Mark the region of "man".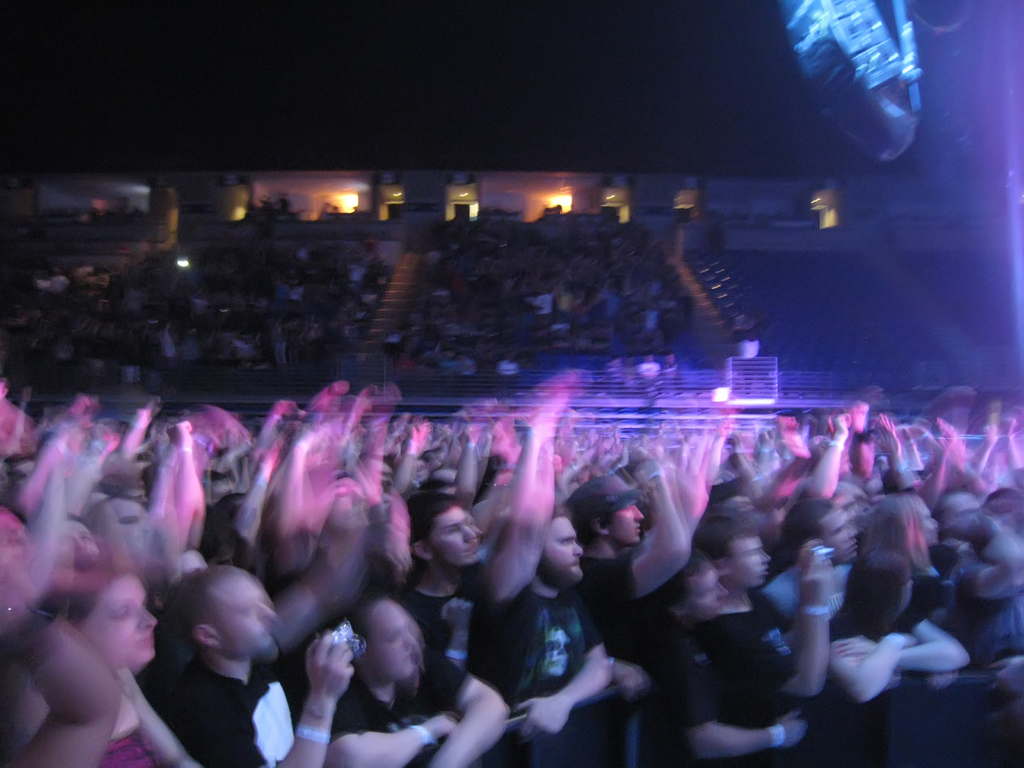
Region: bbox=(662, 346, 681, 381).
